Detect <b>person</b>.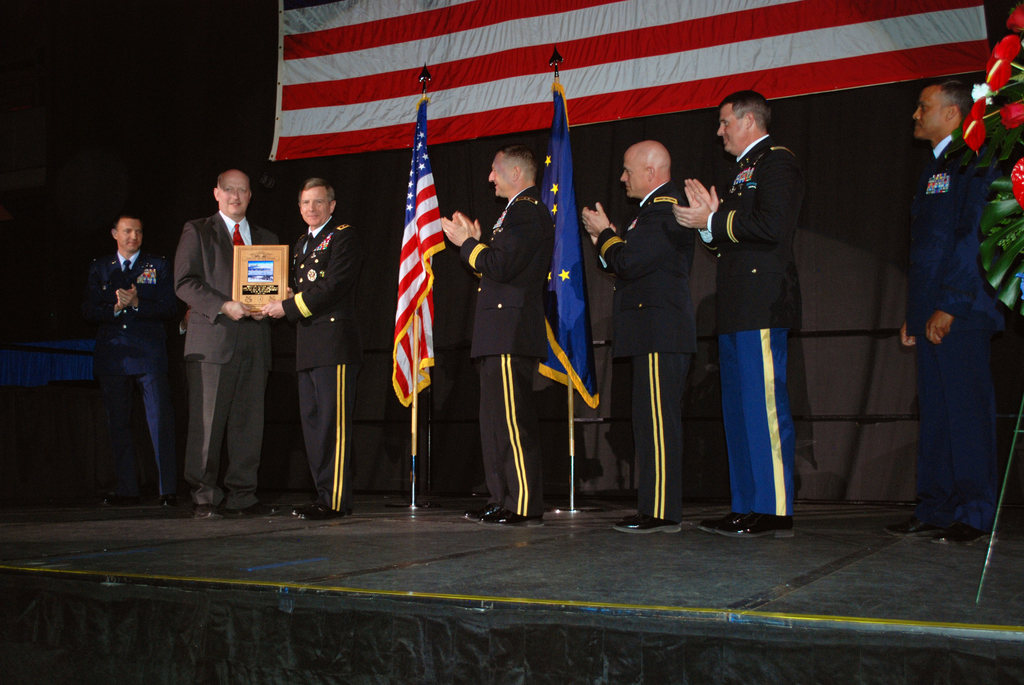
Detected at pyautogui.locateOnScreen(435, 143, 552, 528).
